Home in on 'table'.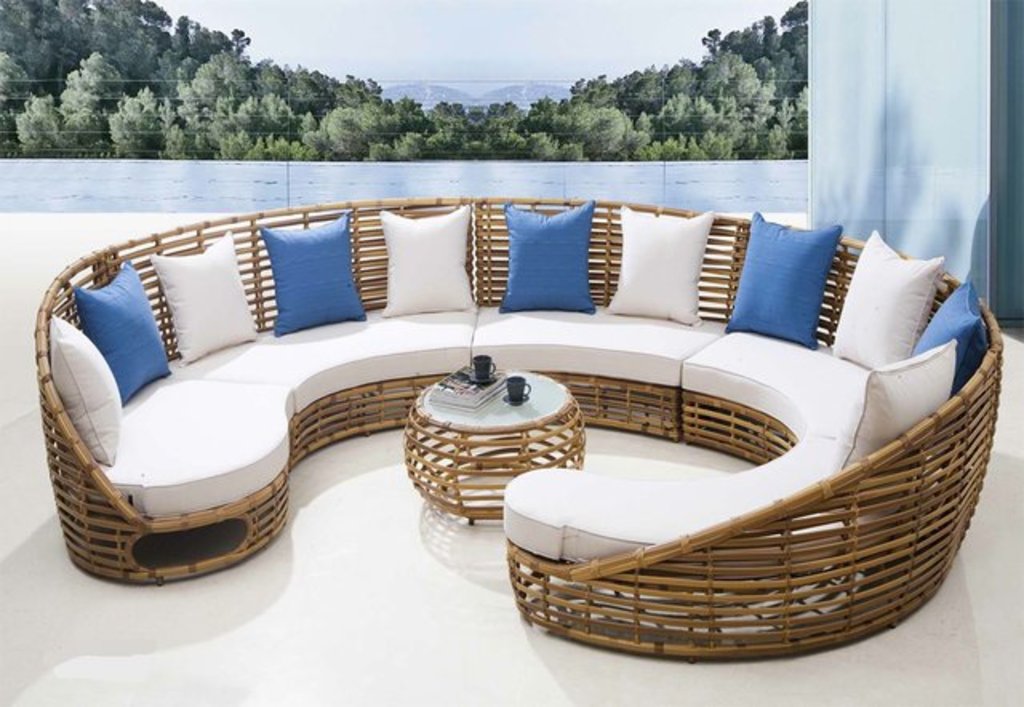
Homed in at 406:366:590:523.
